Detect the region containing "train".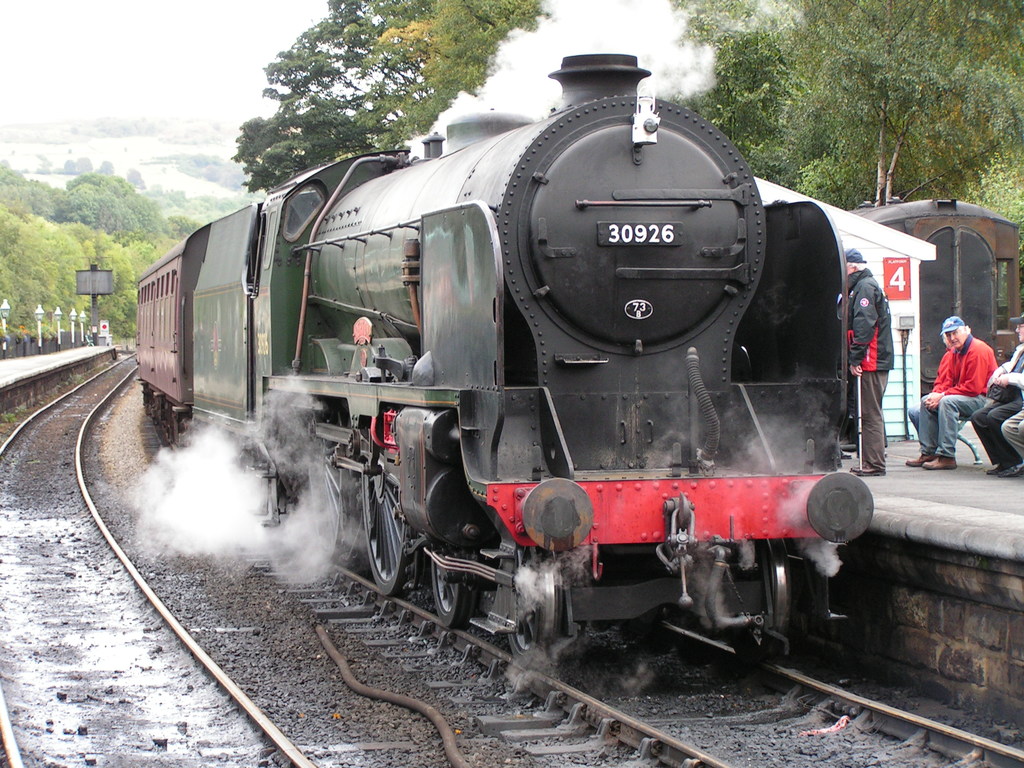
[134, 54, 874, 673].
